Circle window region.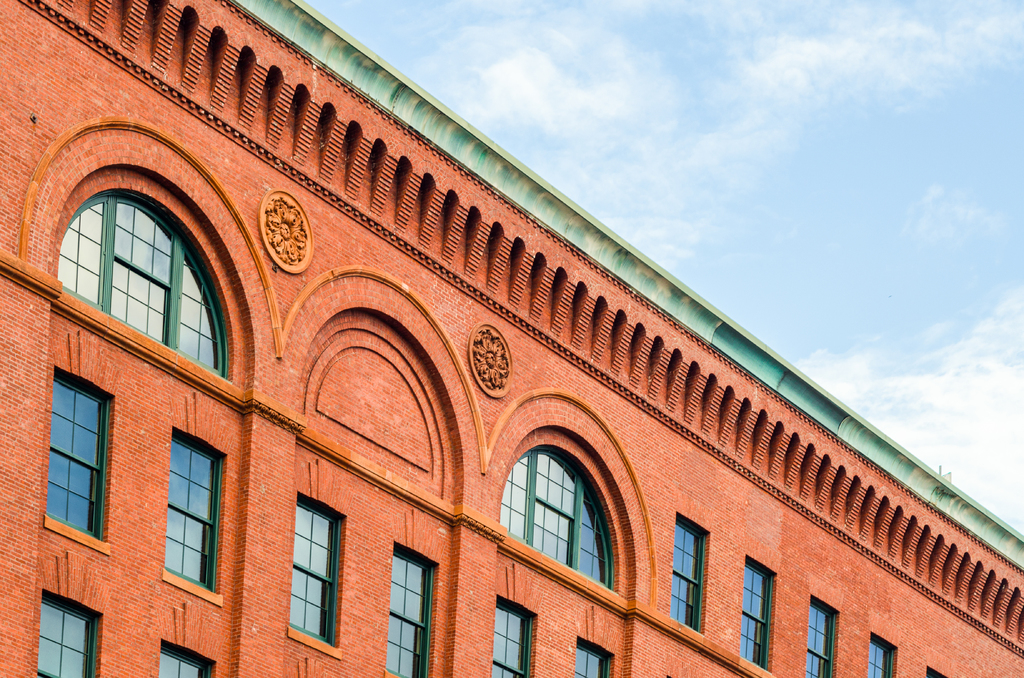
Region: select_region(152, 598, 221, 677).
